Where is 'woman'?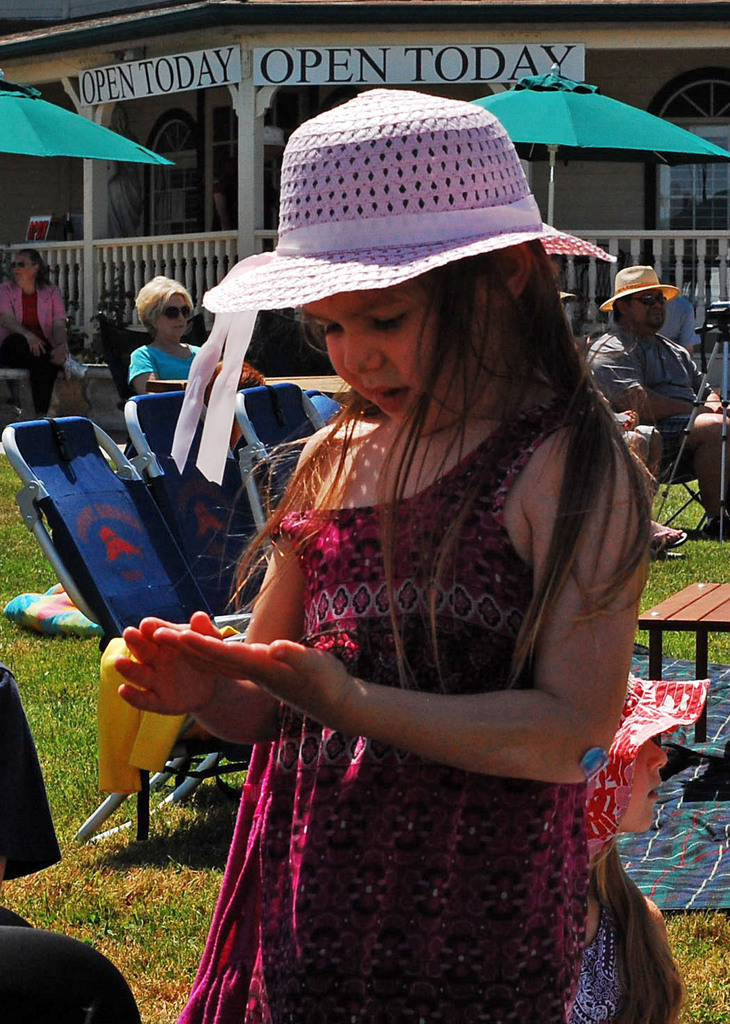
select_region(119, 271, 231, 396).
